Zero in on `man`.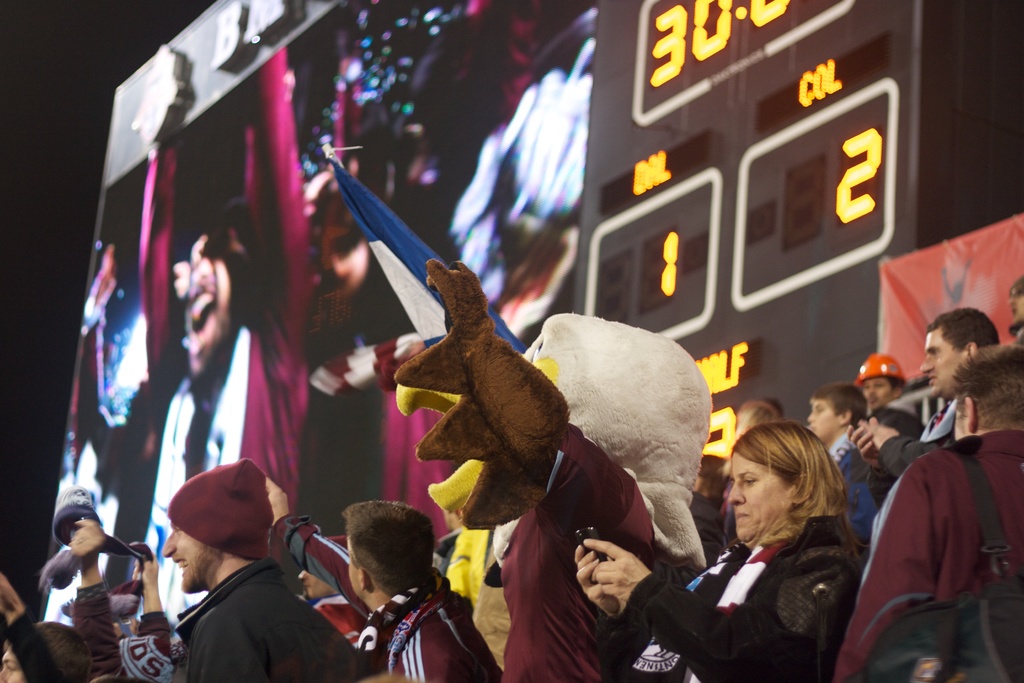
Zeroed in: BBox(53, 199, 303, 570).
